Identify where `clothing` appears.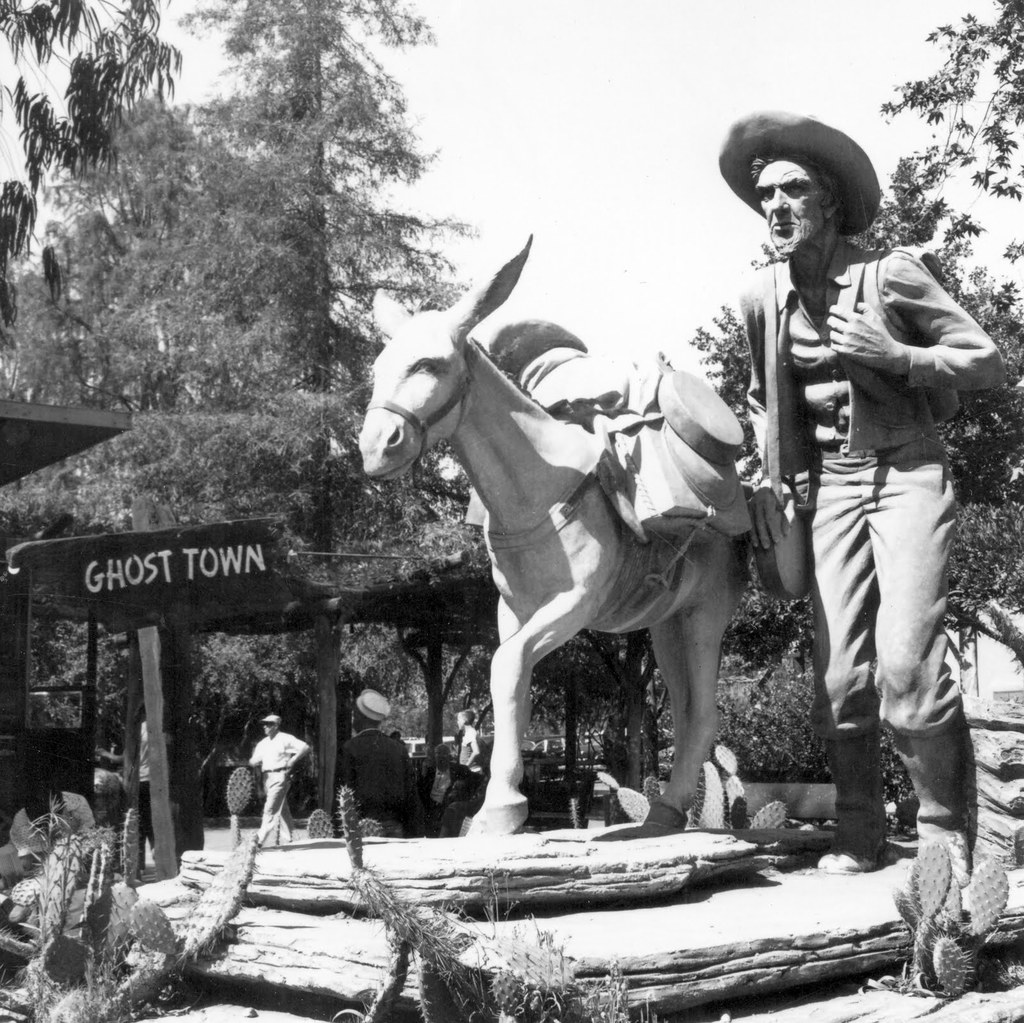
Appears at (left=330, top=720, right=425, bottom=828).
